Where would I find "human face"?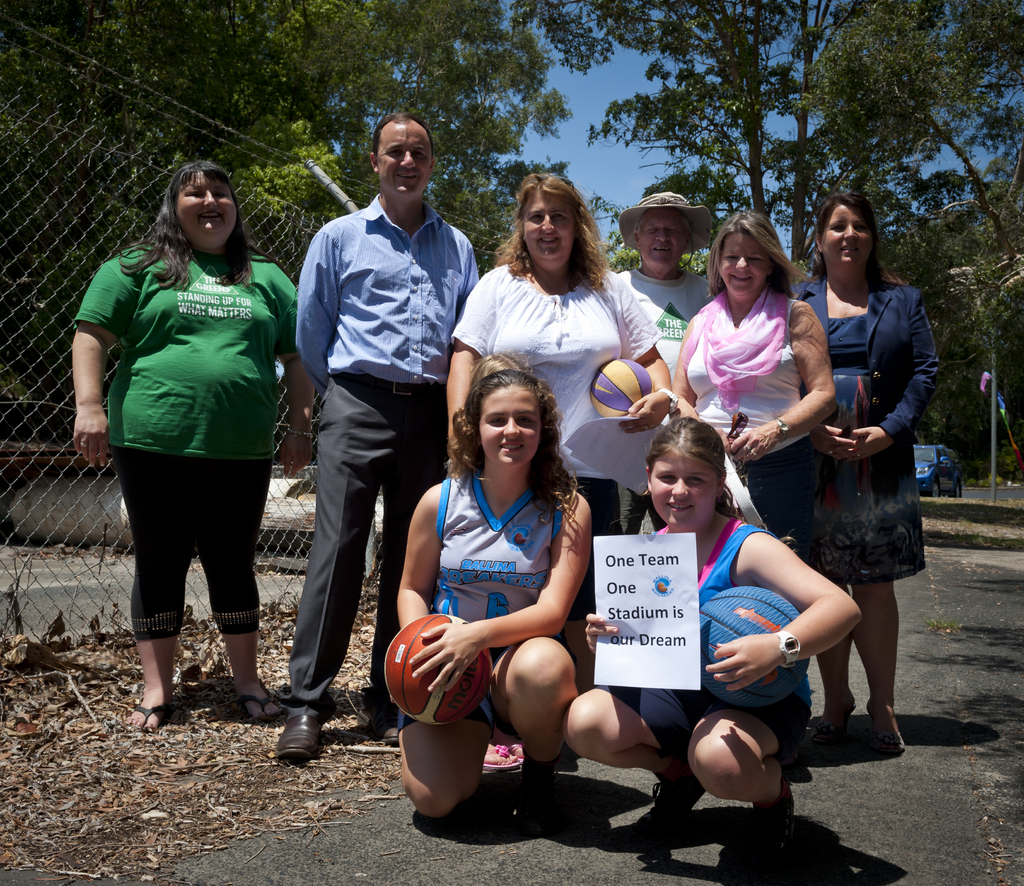
At 478:385:541:467.
